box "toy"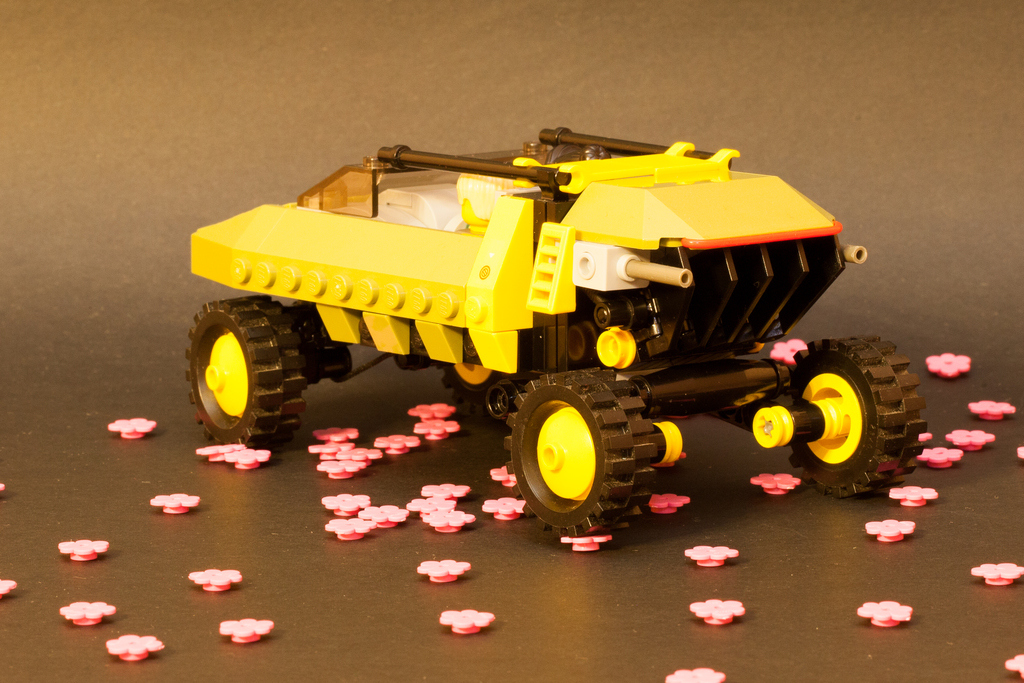
<region>922, 433, 931, 443</region>
